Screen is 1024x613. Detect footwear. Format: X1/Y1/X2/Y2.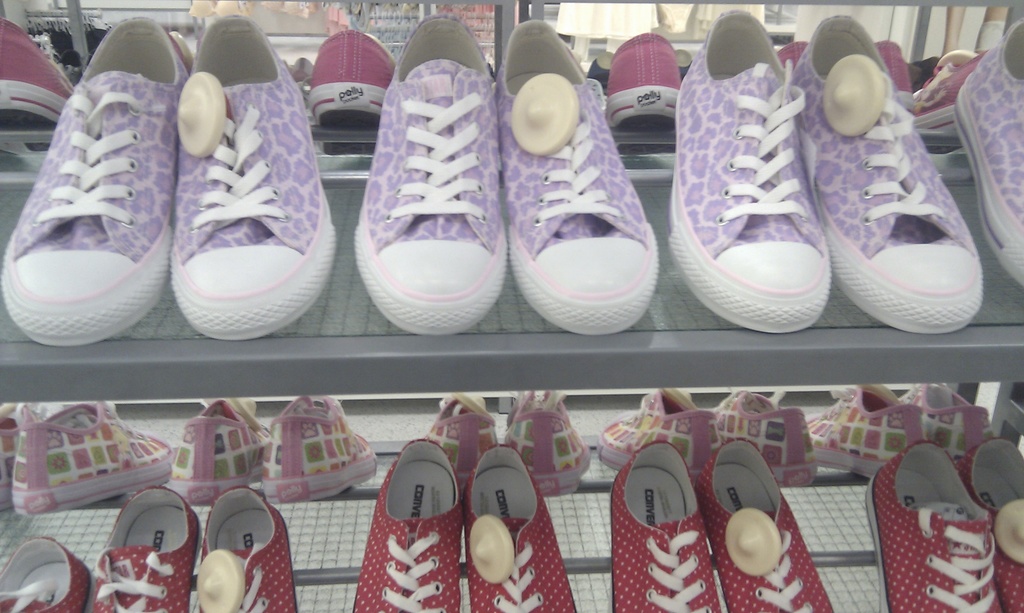
589/49/618/88.
